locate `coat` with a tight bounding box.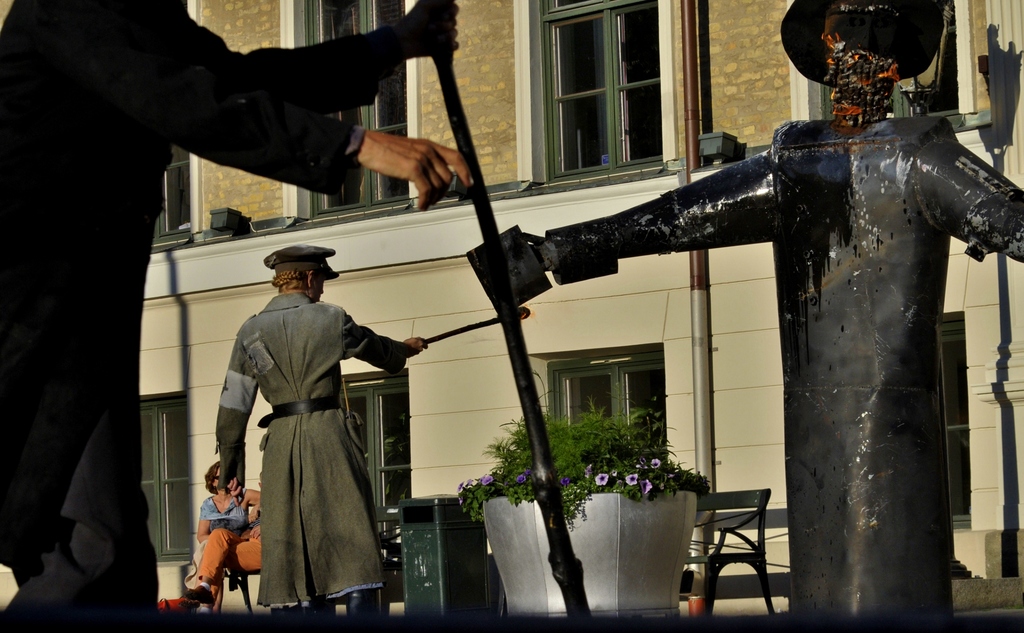
crop(211, 275, 380, 595).
